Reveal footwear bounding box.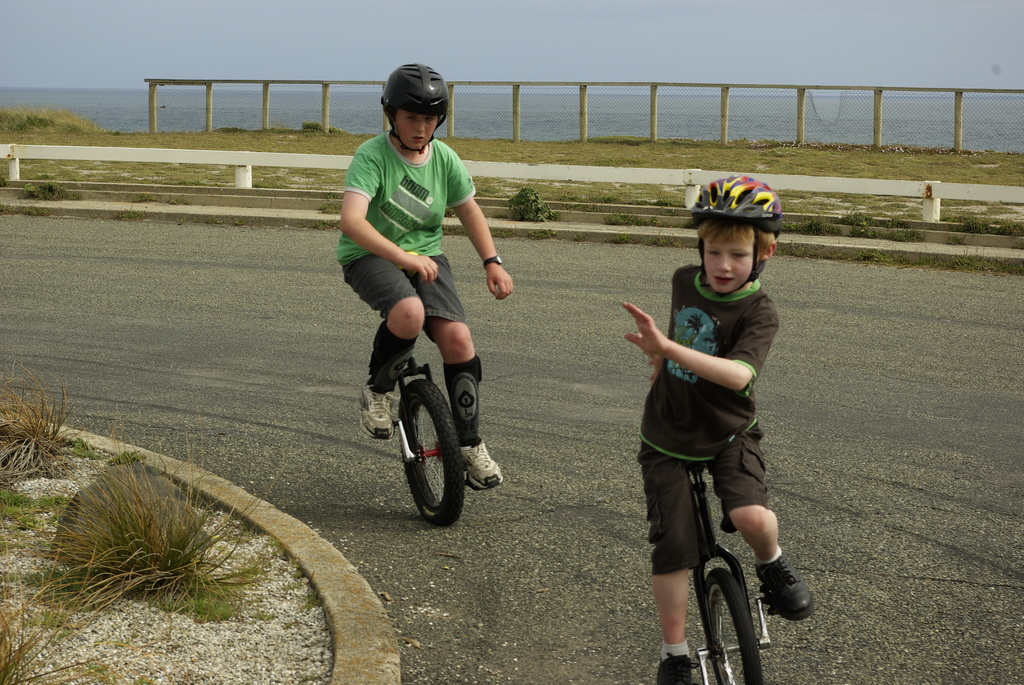
Revealed: {"left": 351, "top": 384, "right": 394, "bottom": 443}.
